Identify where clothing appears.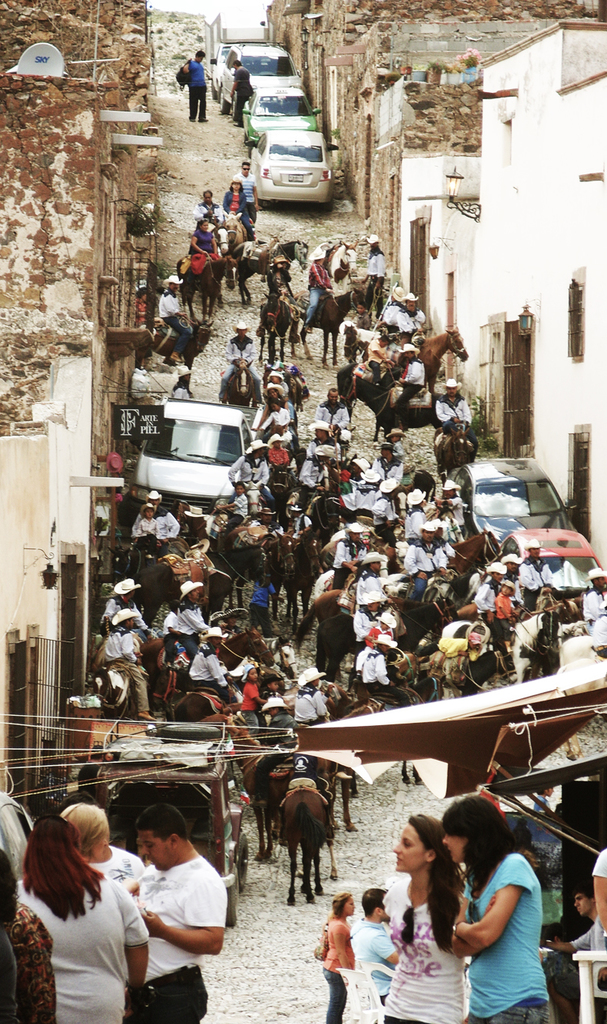
Appears at Rect(234, 173, 259, 220).
